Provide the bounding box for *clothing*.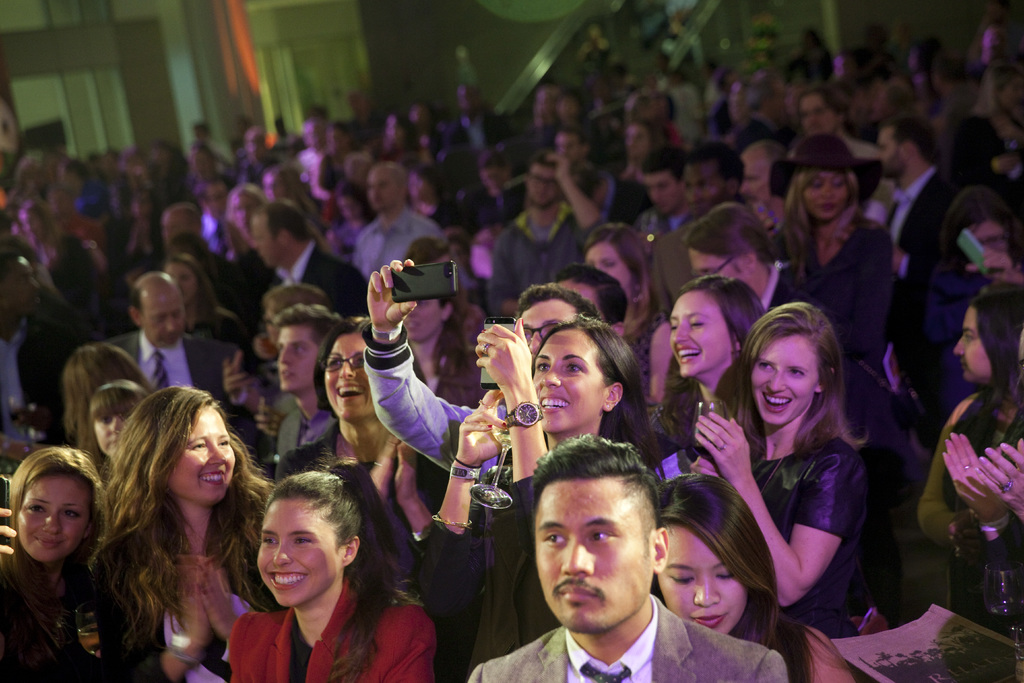
<region>84, 163, 117, 269</region>.
